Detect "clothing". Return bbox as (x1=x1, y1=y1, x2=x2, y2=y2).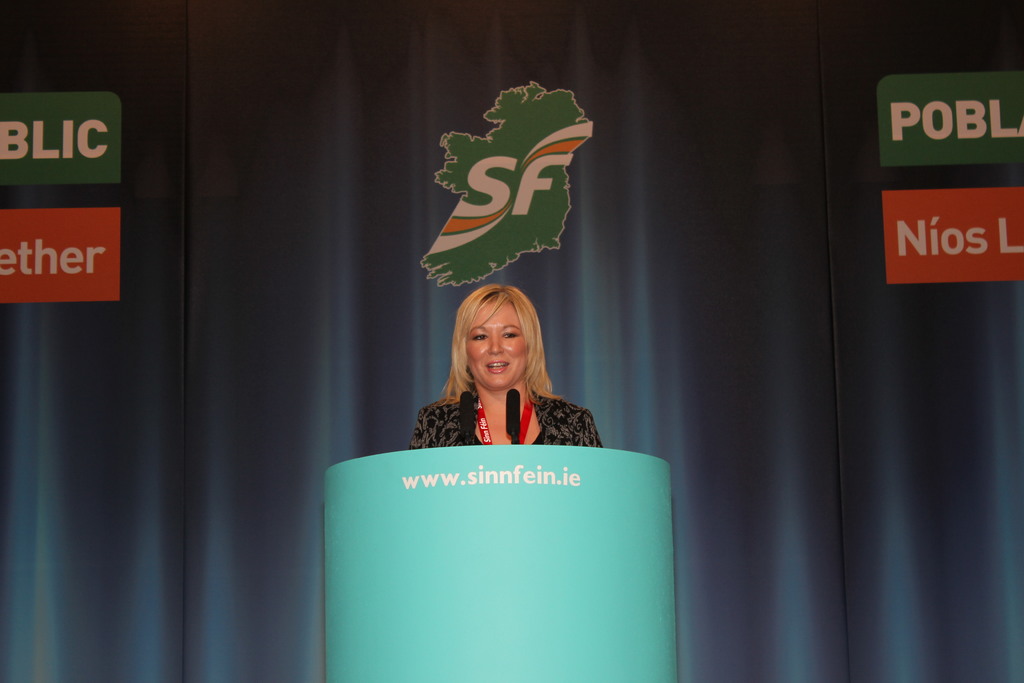
(x1=409, y1=379, x2=607, y2=445).
